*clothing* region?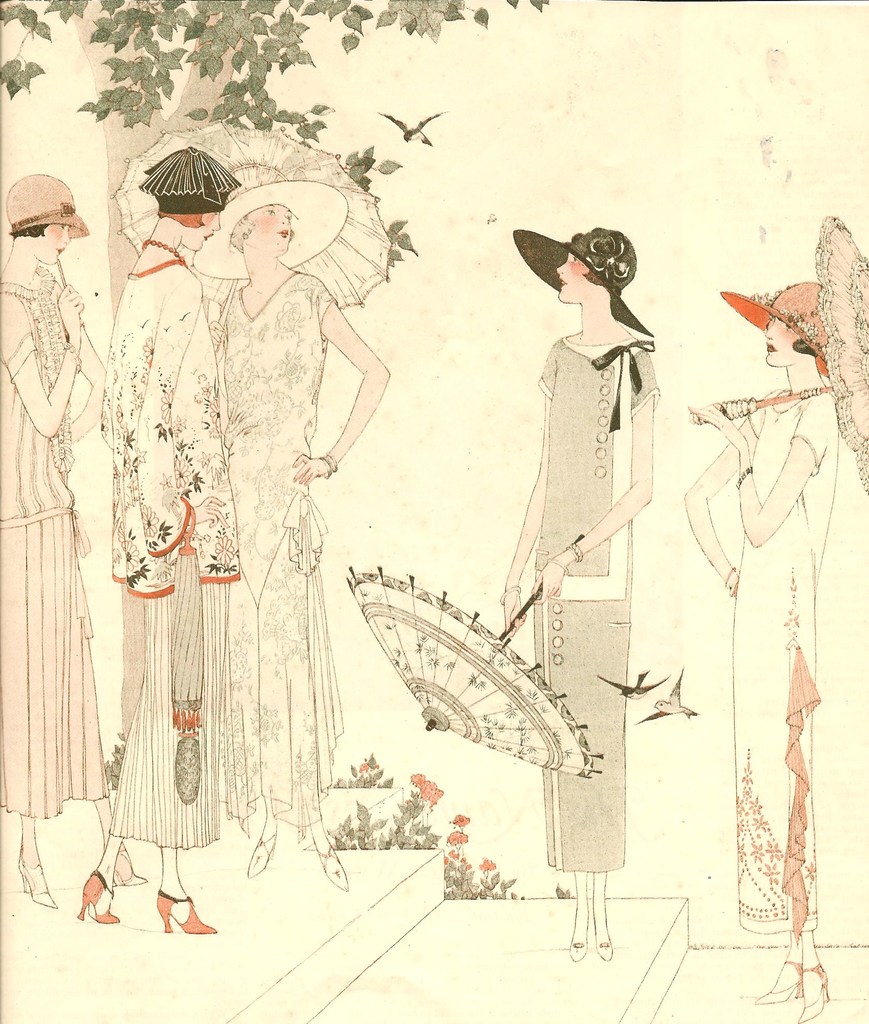
box=[105, 259, 240, 847]
